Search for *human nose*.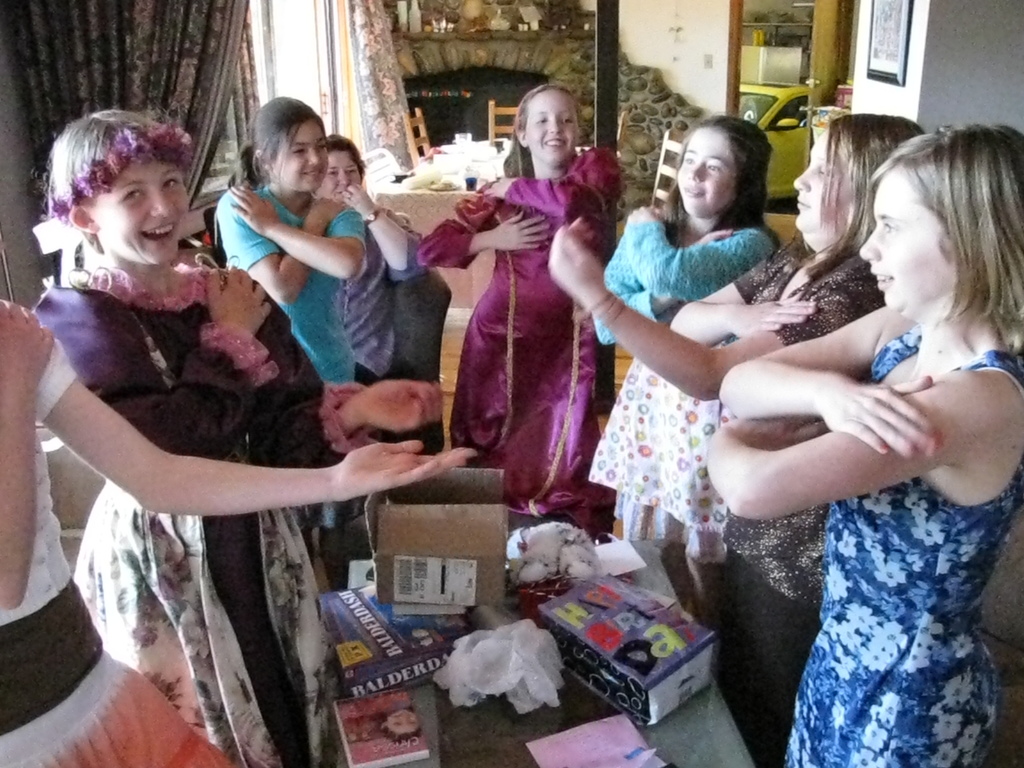
Found at detection(543, 119, 562, 135).
